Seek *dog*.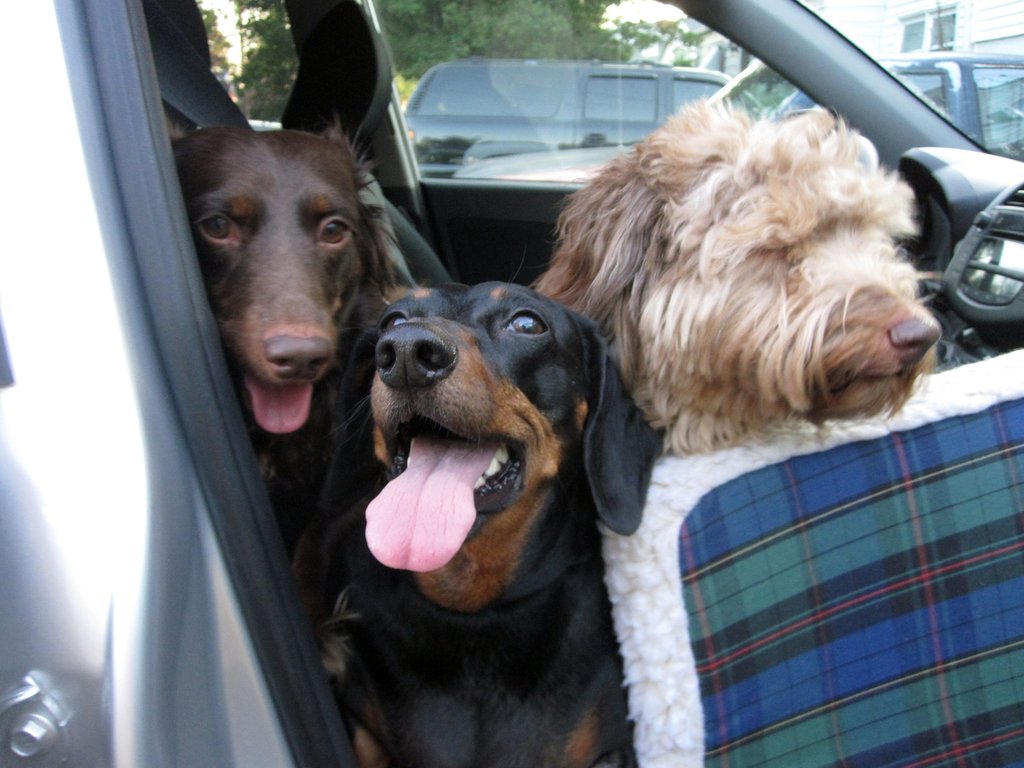
{"x1": 291, "y1": 282, "x2": 668, "y2": 767}.
